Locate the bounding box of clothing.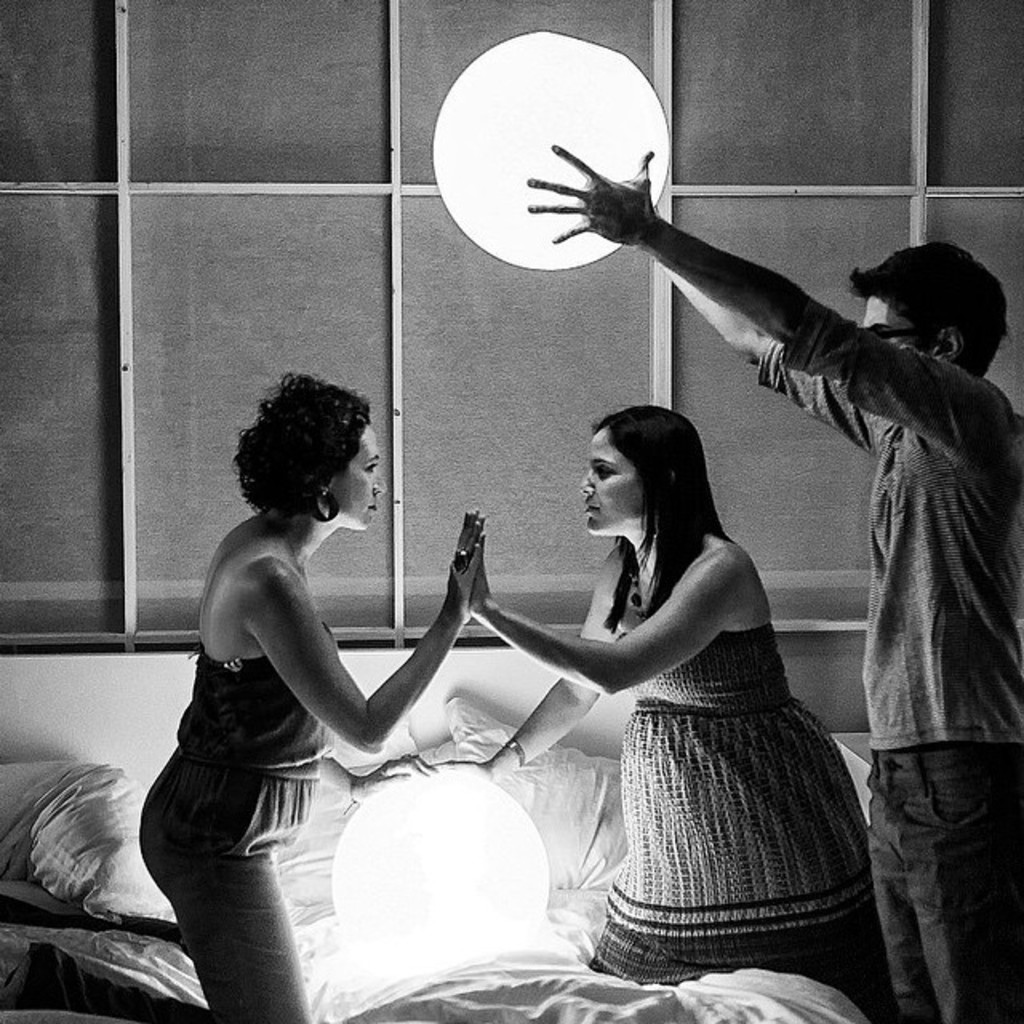
Bounding box: (757, 301, 1022, 747).
